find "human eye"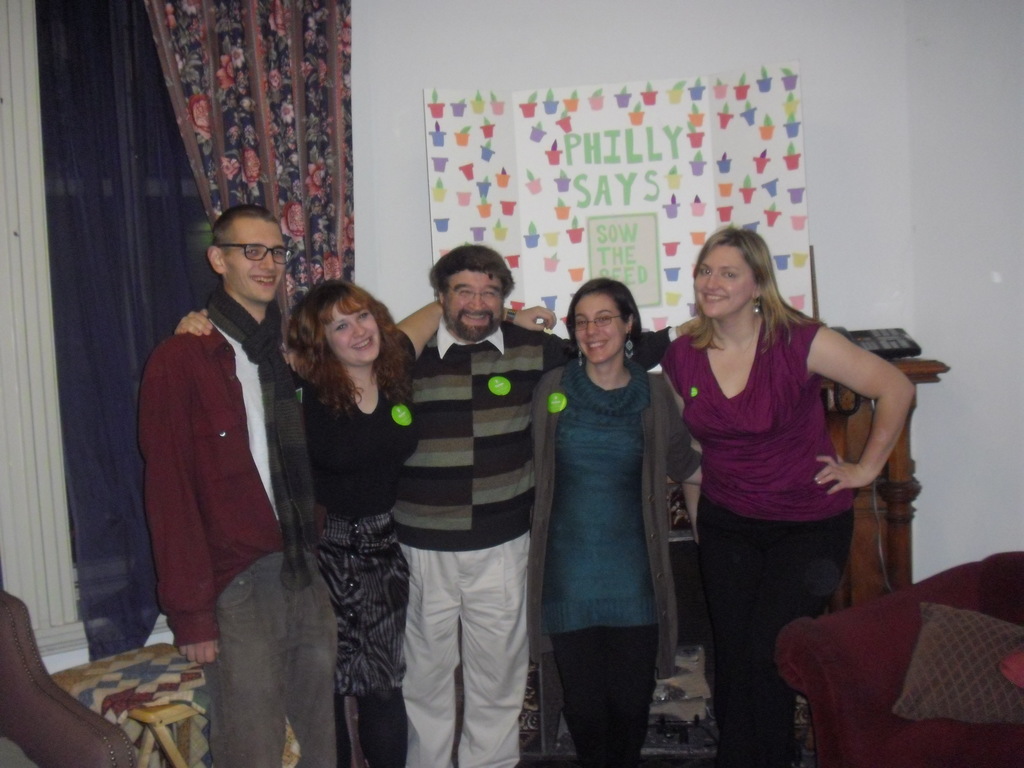
detection(481, 291, 494, 297)
